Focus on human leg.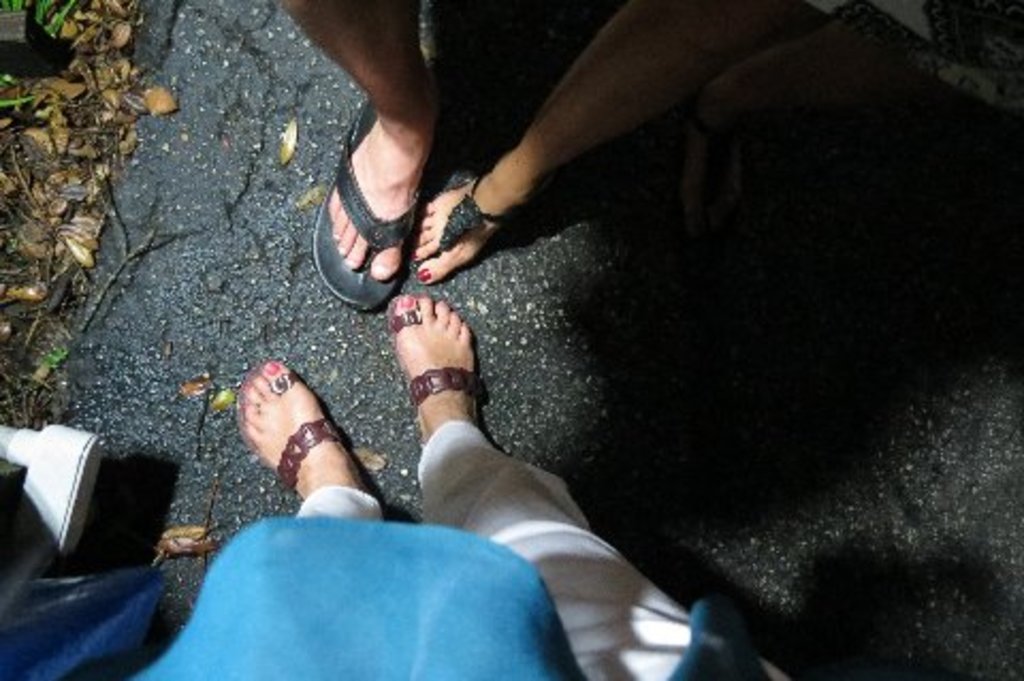
Focused at [left=277, top=0, right=435, bottom=295].
